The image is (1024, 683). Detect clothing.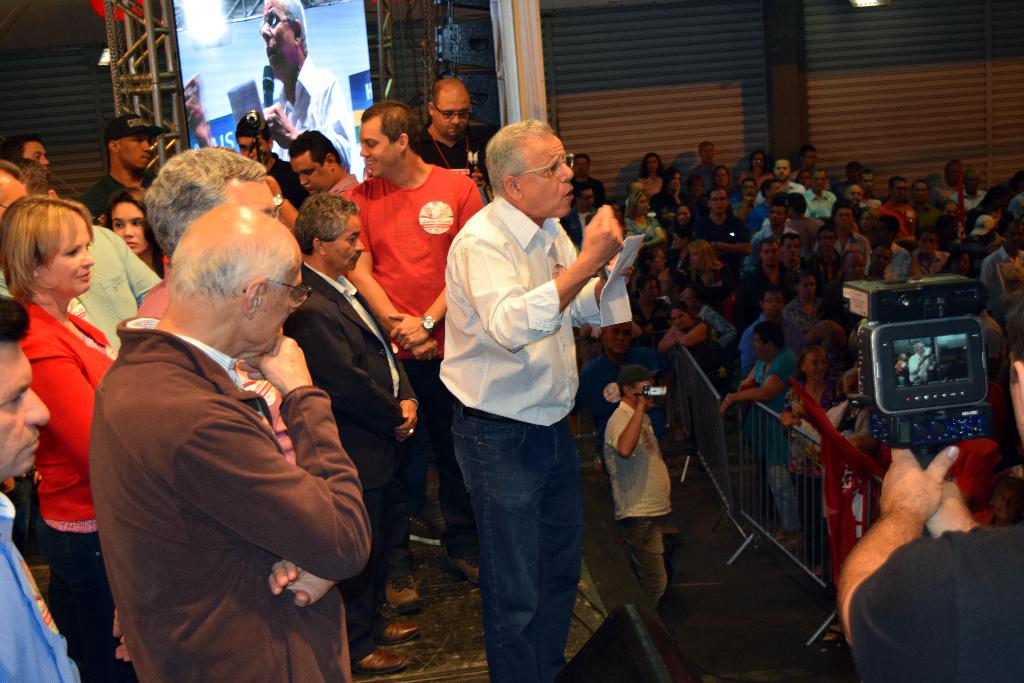
Detection: (0, 223, 173, 362).
